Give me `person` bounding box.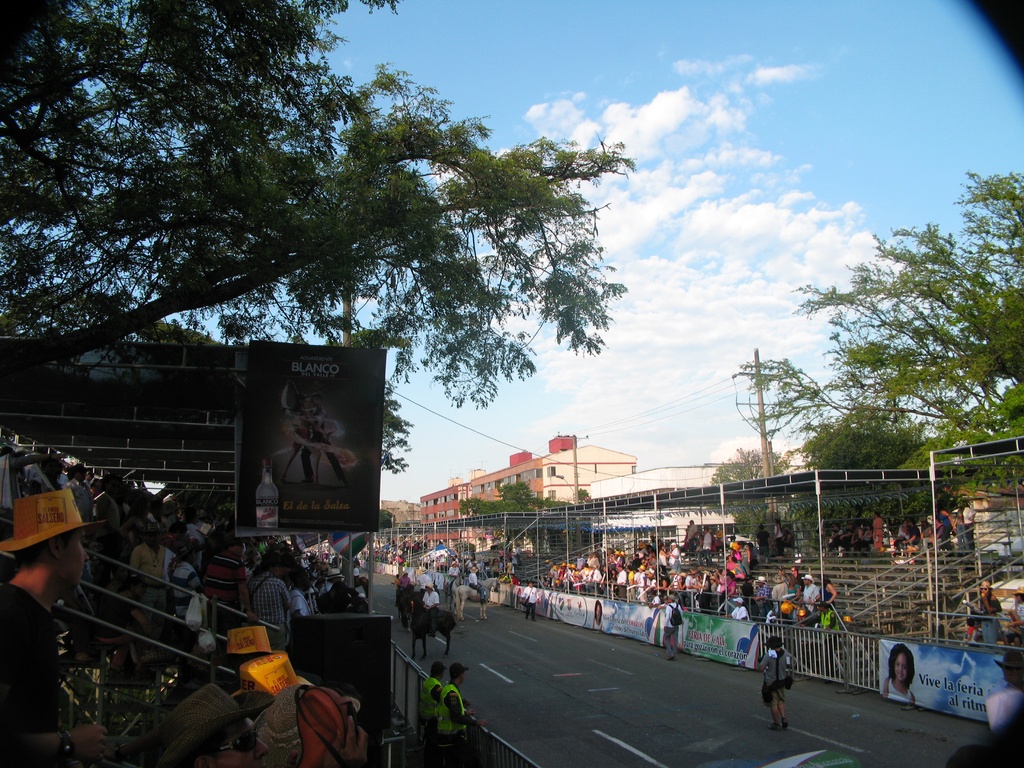
Rect(436, 662, 484, 767).
